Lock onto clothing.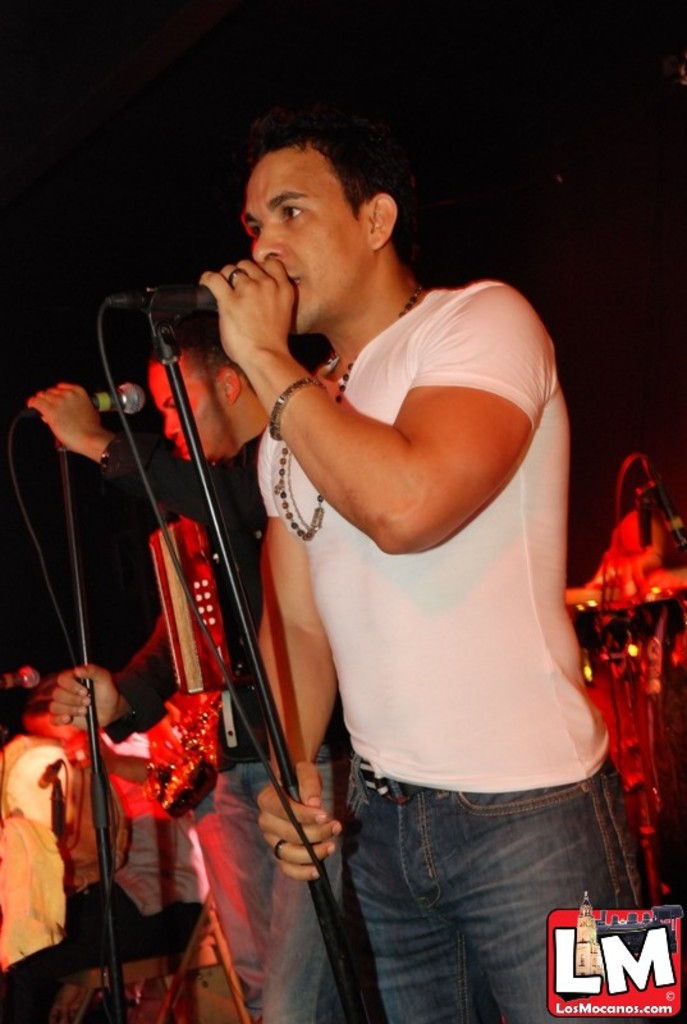
Locked: {"left": 253, "top": 273, "right": 591, "bottom": 943}.
